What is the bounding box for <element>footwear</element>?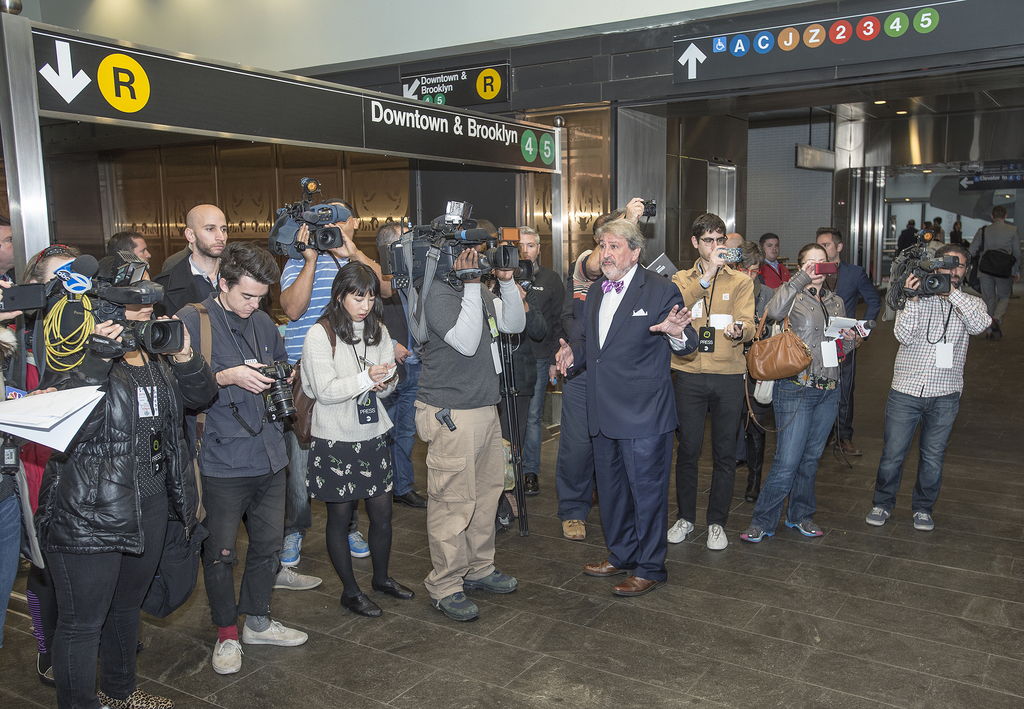
(374, 575, 414, 604).
